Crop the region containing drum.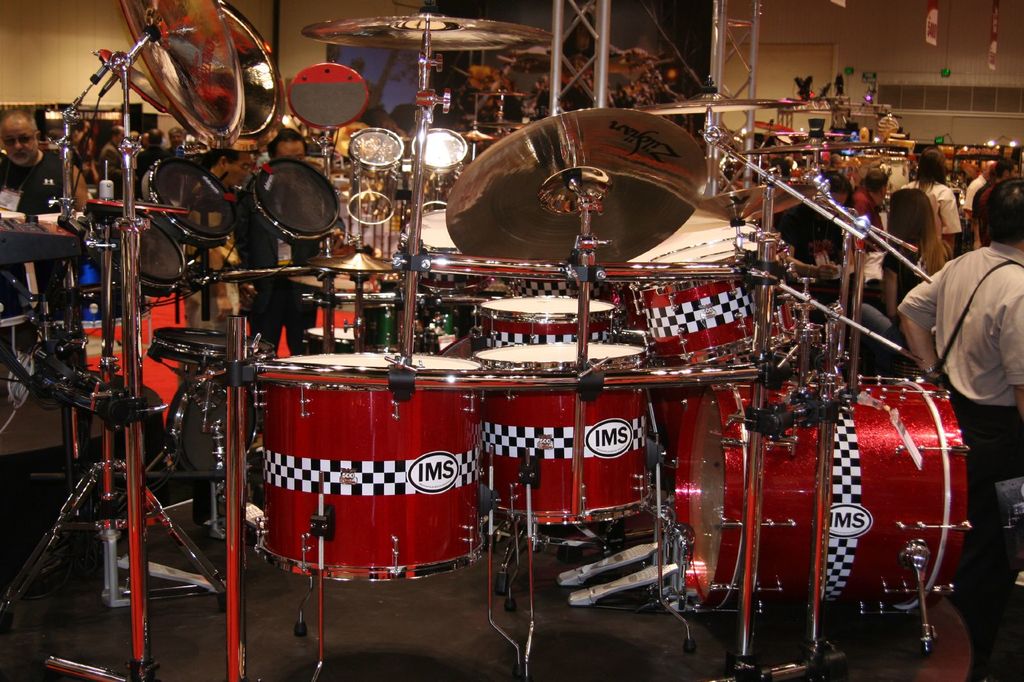
Crop region: box(167, 372, 253, 473).
